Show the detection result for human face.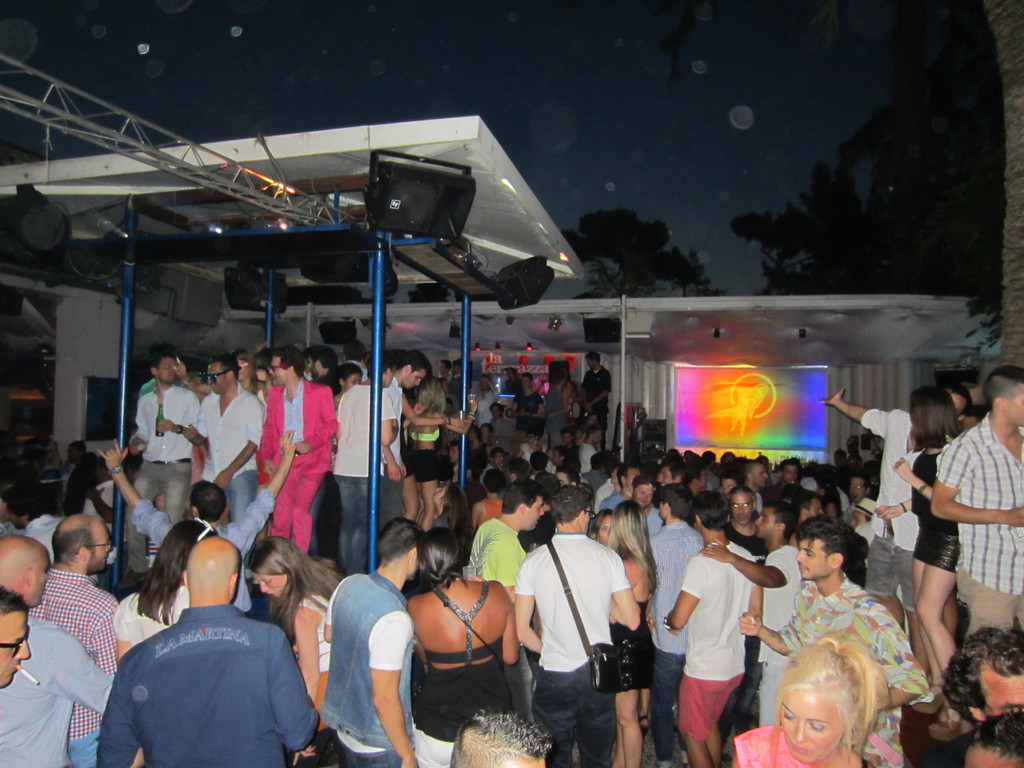
(779,687,848,767).
